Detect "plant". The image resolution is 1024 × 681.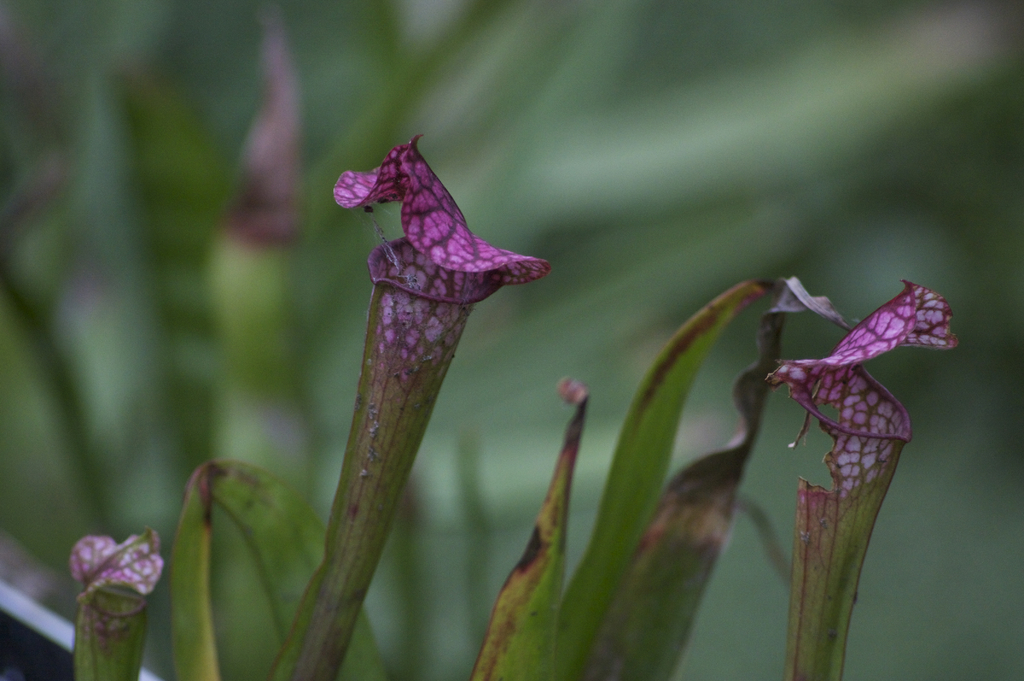
l=73, t=129, r=957, b=680.
